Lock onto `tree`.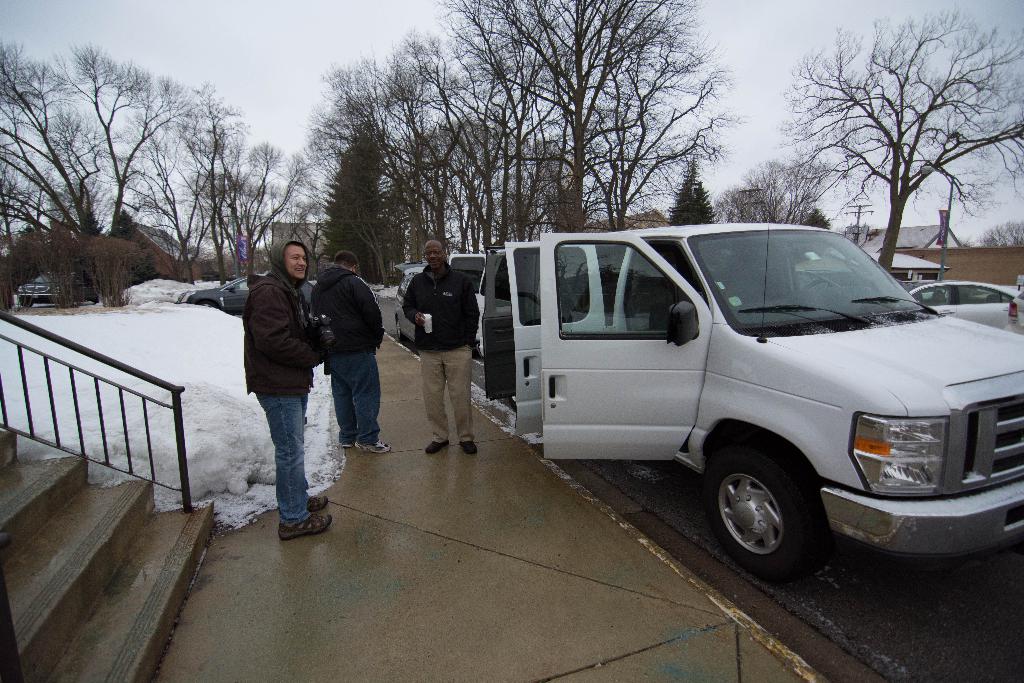
Locked: {"x1": 961, "y1": 215, "x2": 1023, "y2": 247}.
